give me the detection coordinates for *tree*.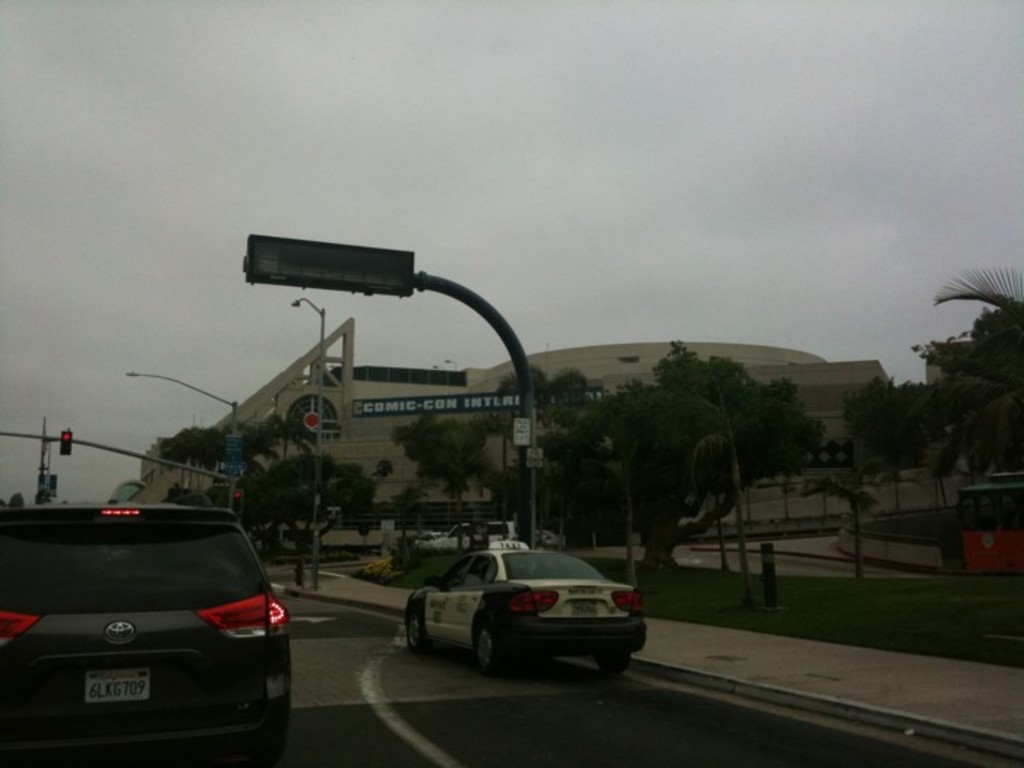
bbox(910, 303, 1023, 475).
